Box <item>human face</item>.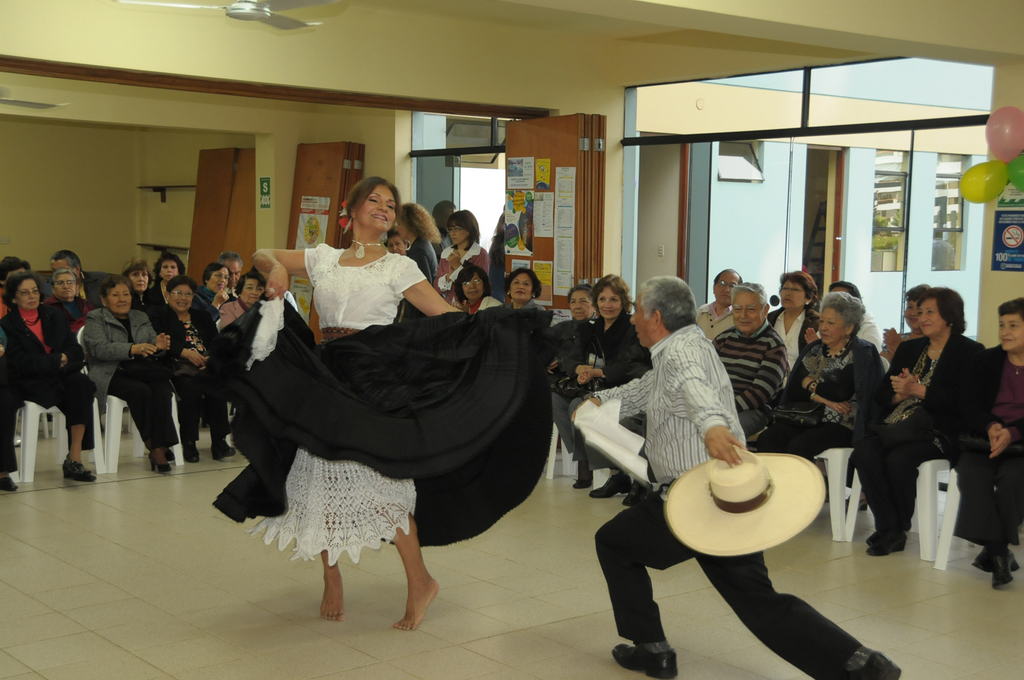
626,299,657,346.
